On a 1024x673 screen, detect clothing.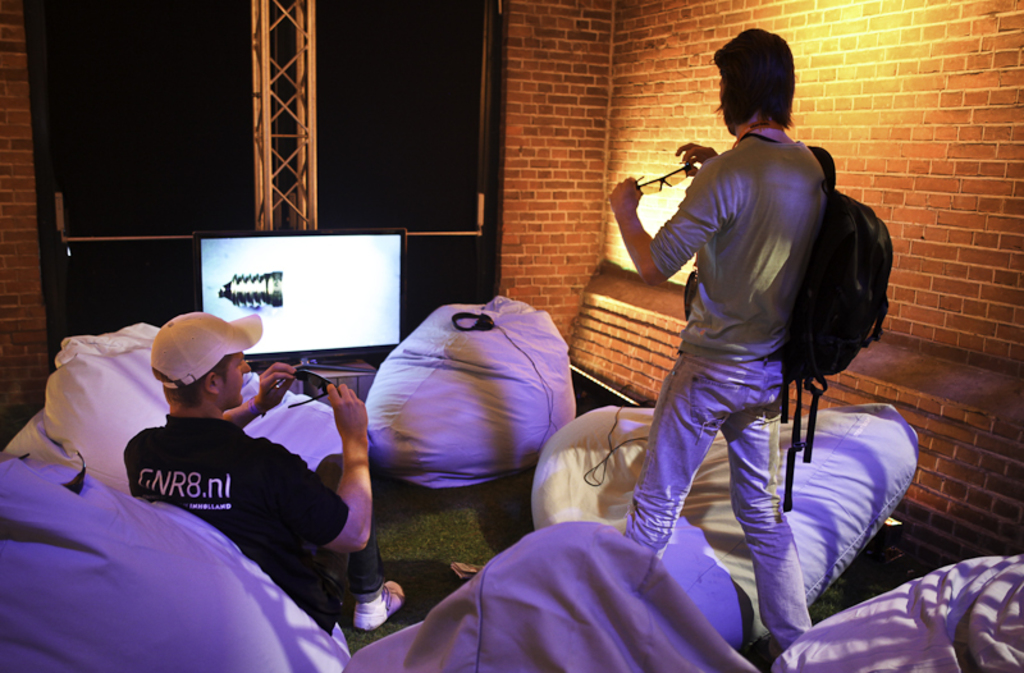
623:119:812:650.
